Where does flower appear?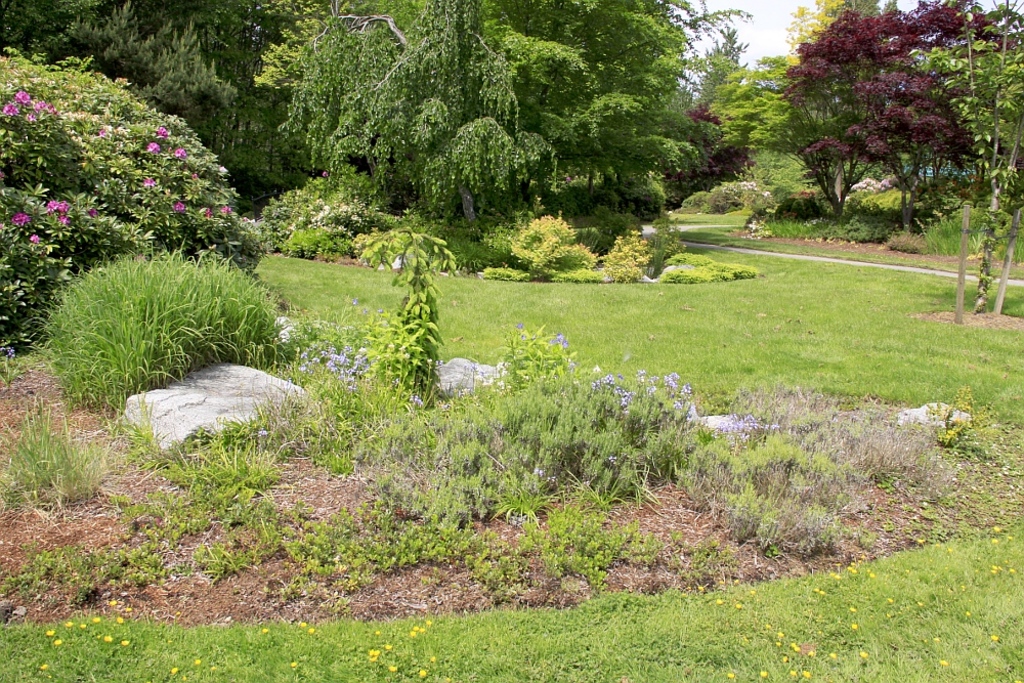
Appears at box(146, 141, 163, 155).
